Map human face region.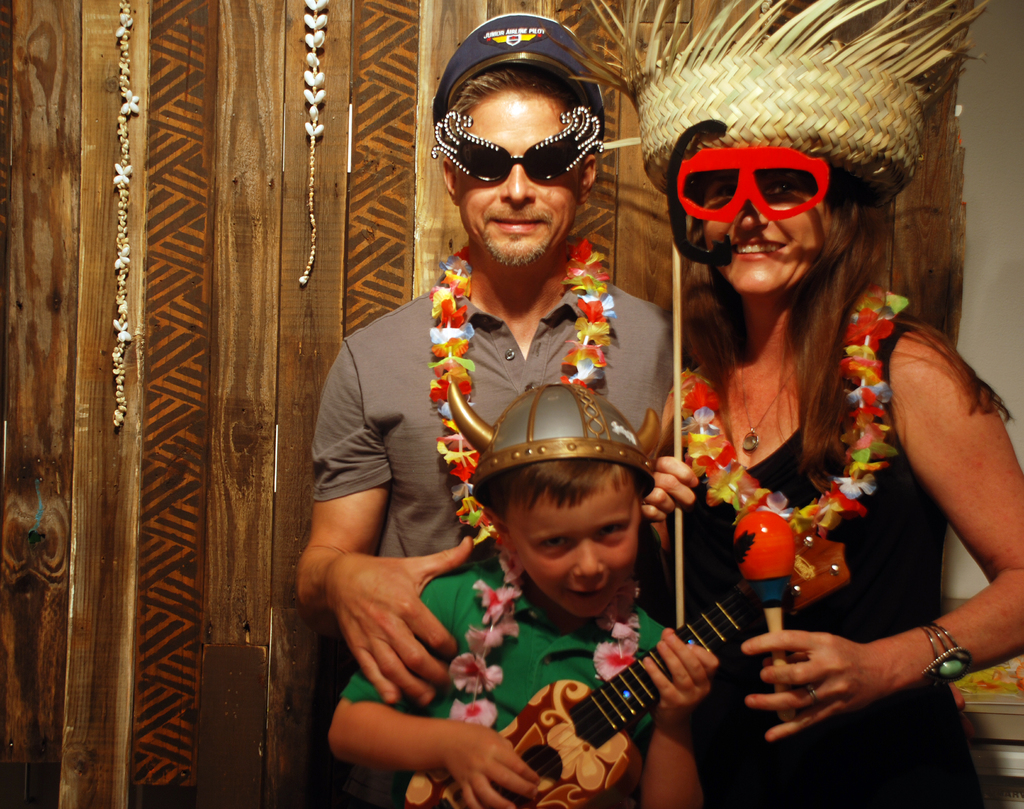
Mapped to (455,94,587,264).
